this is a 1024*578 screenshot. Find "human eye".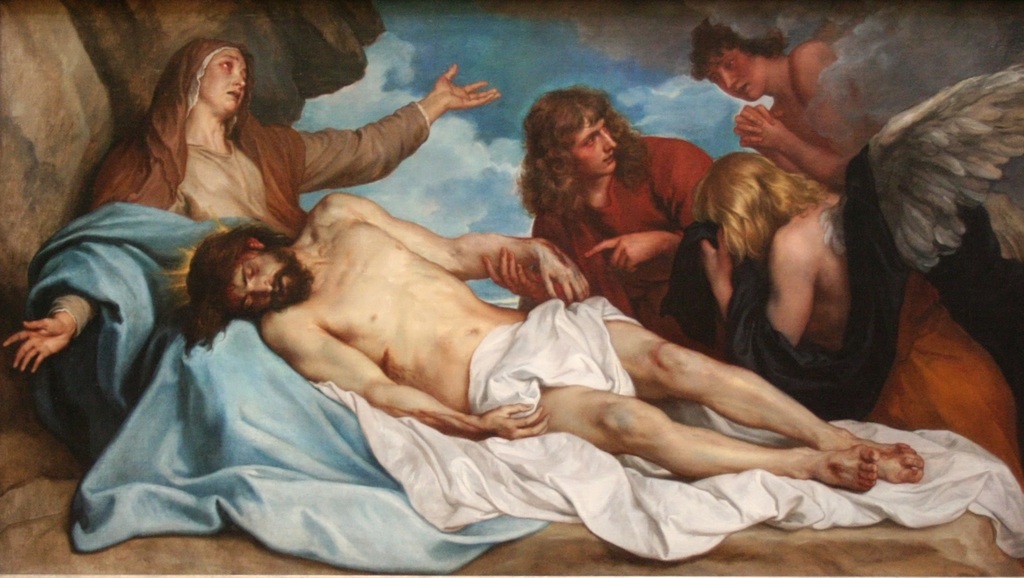
Bounding box: [219, 58, 233, 70].
